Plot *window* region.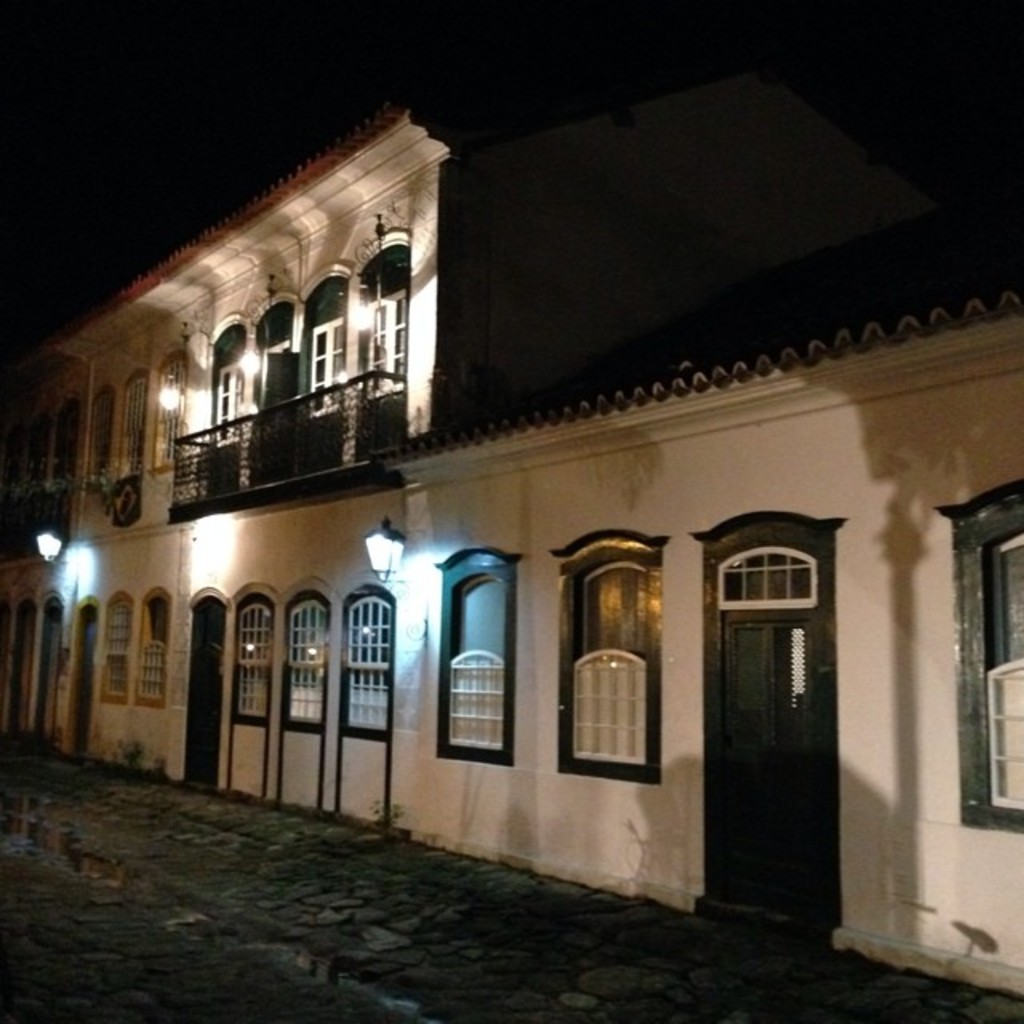
Plotted at locate(94, 590, 136, 706).
